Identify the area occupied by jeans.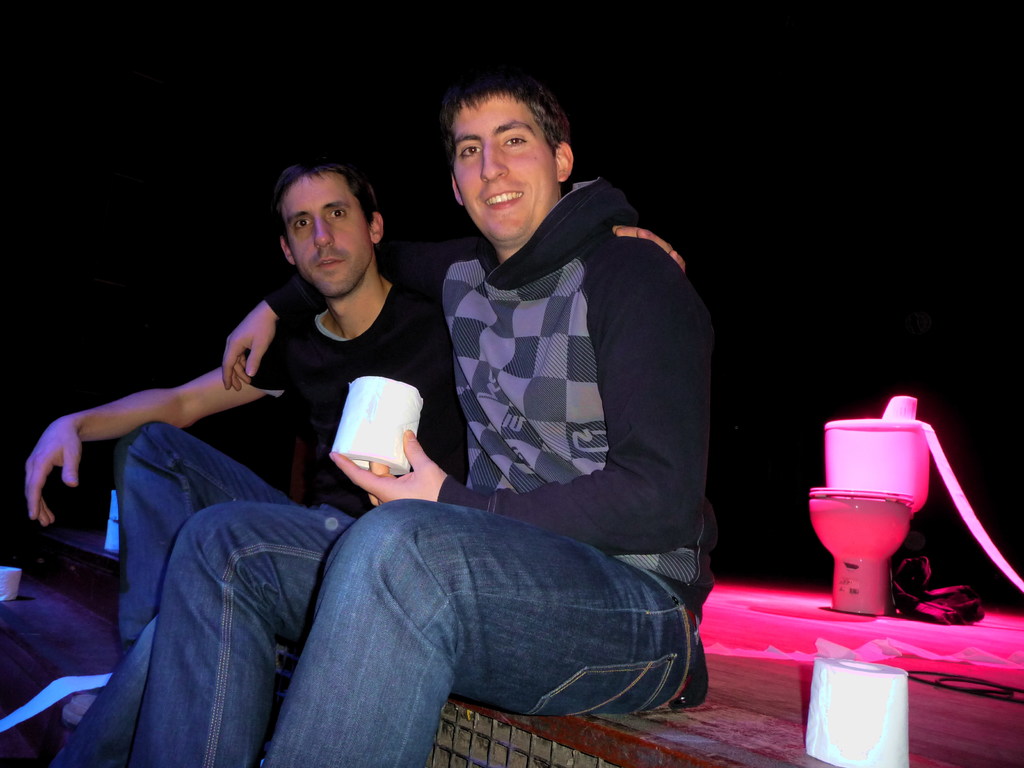
Area: select_region(122, 495, 708, 767).
